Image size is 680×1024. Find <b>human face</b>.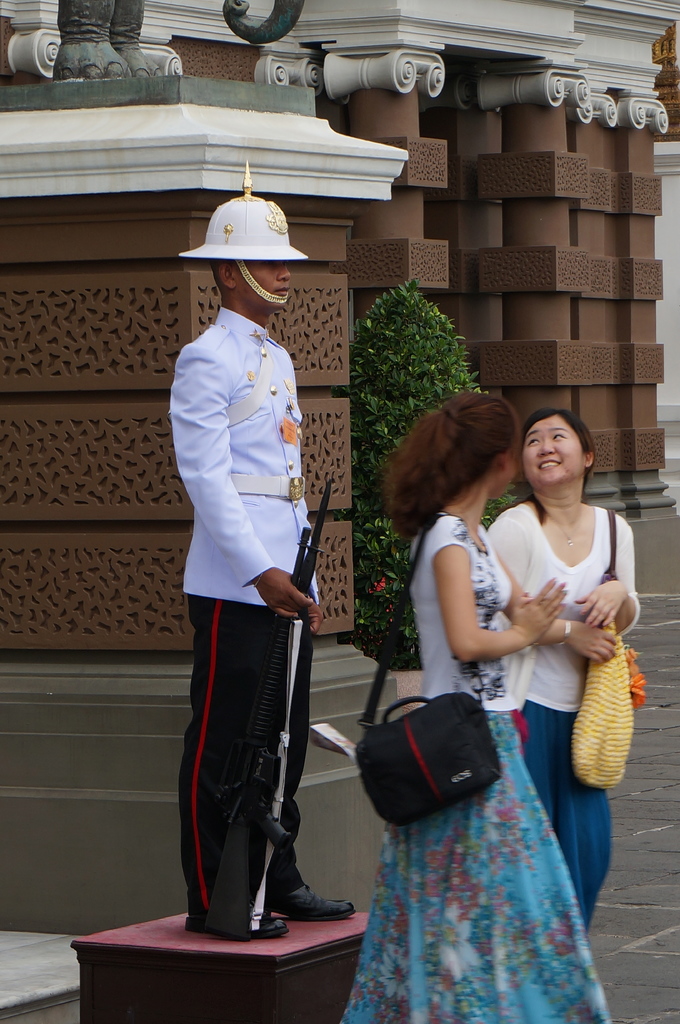
BBox(232, 260, 290, 311).
